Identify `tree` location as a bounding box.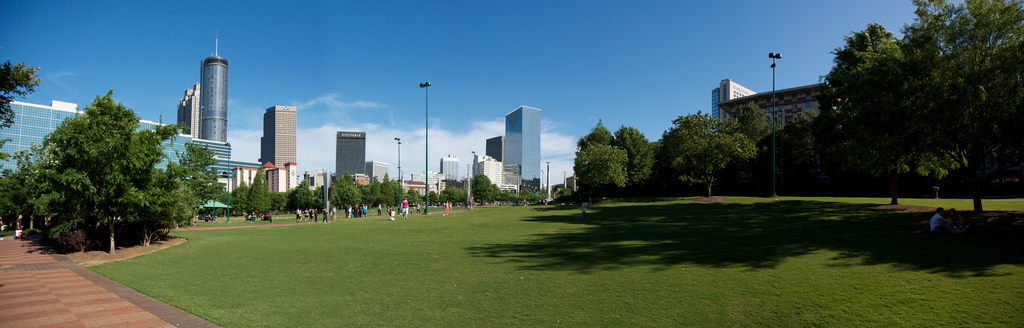
x1=735, y1=109, x2=772, y2=149.
